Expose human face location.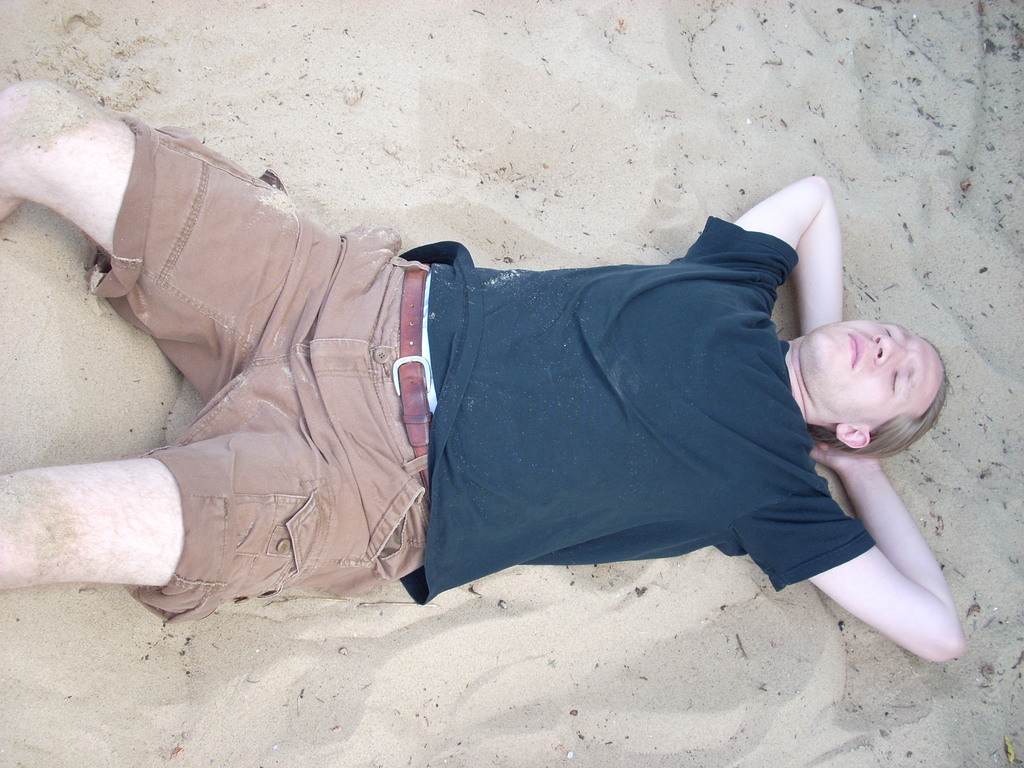
Exposed at 820 320 935 423.
